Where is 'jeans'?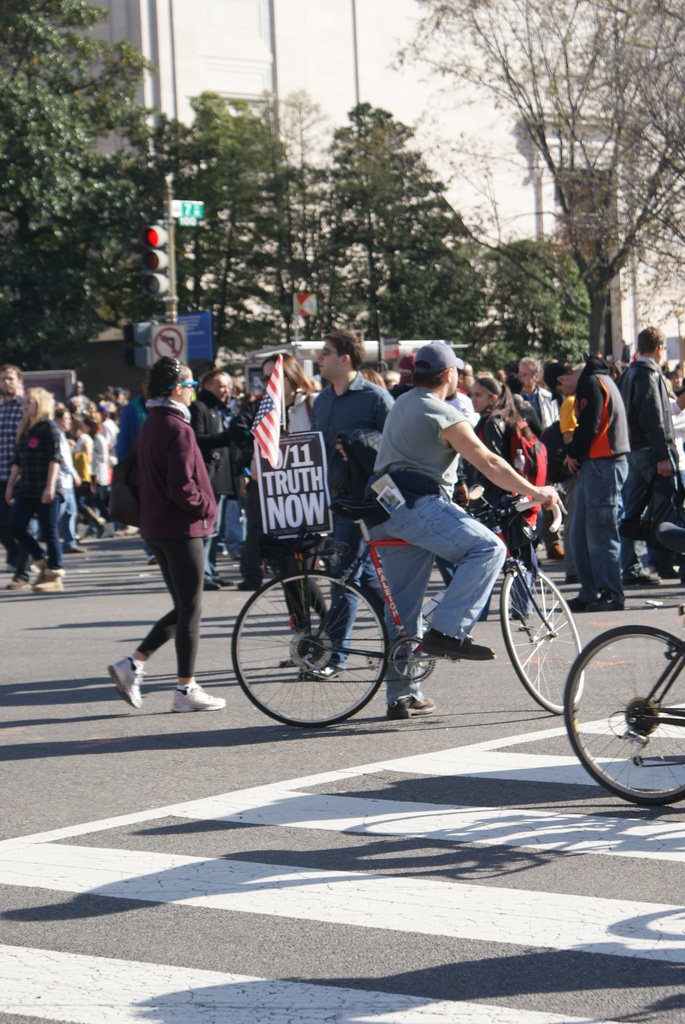
box=[357, 476, 518, 678].
